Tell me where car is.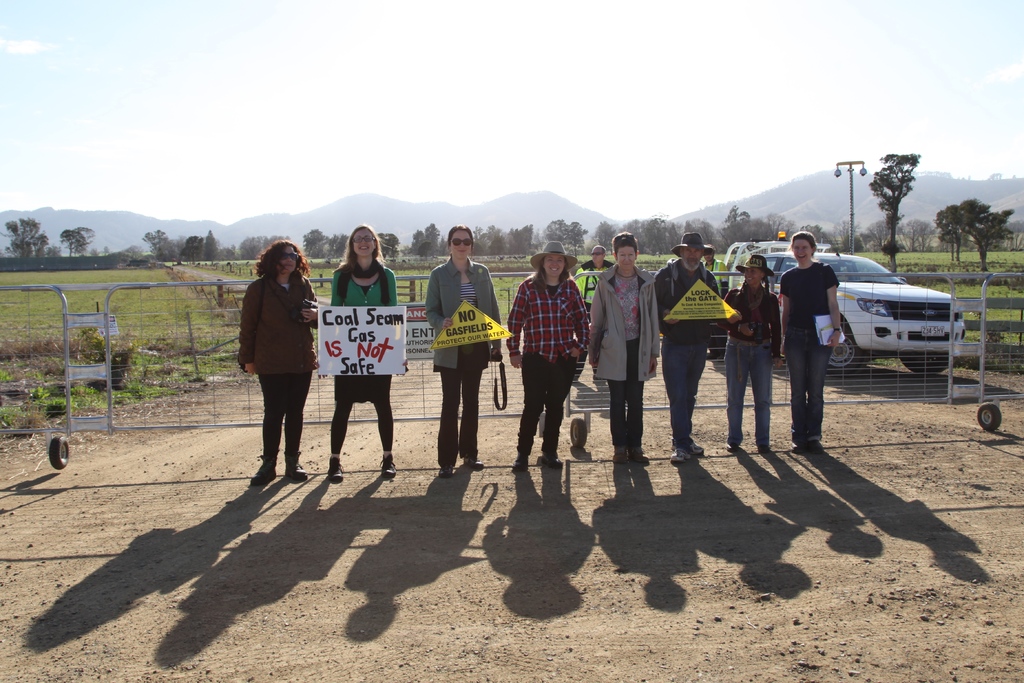
car is at (x1=733, y1=250, x2=969, y2=368).
